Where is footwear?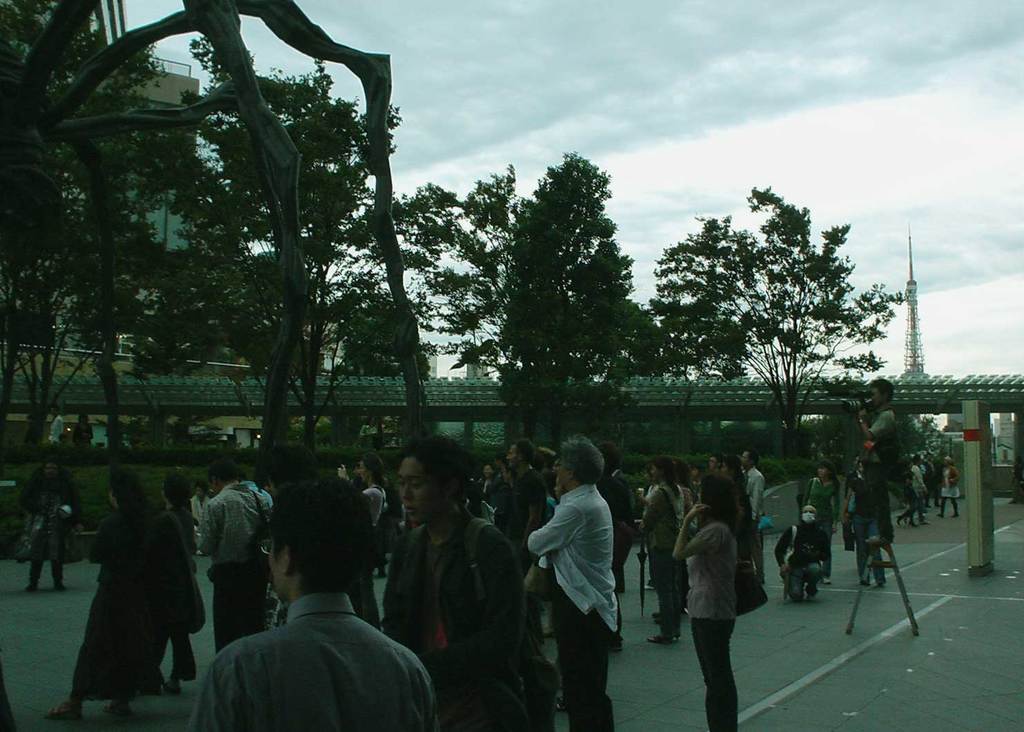
<box>643,630,673,639</box>.
